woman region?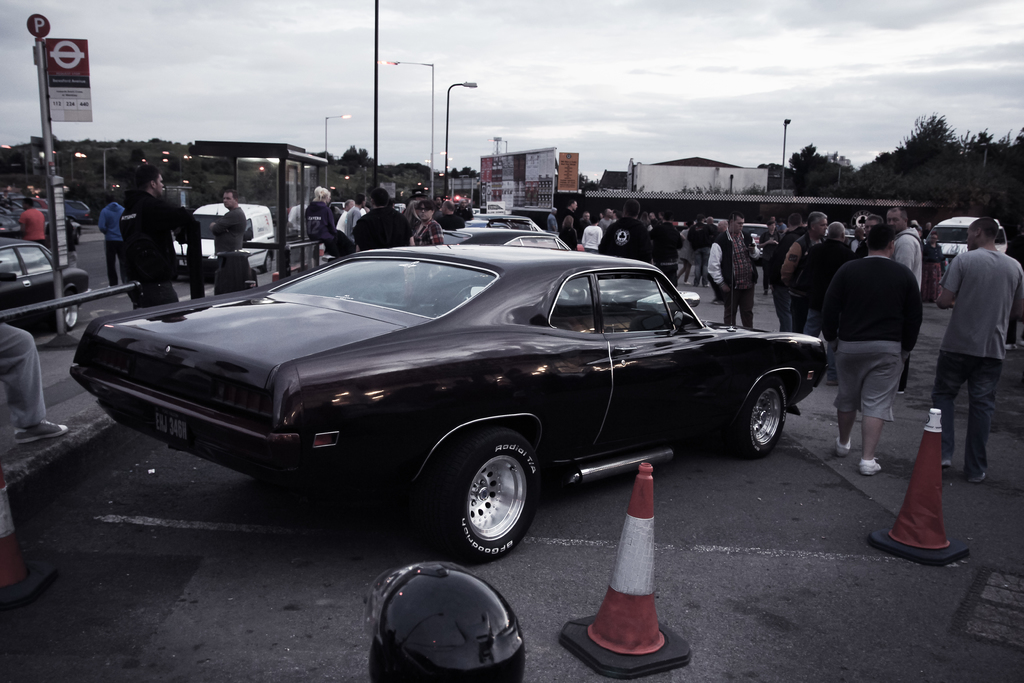
(307, 184, 339, 258)
